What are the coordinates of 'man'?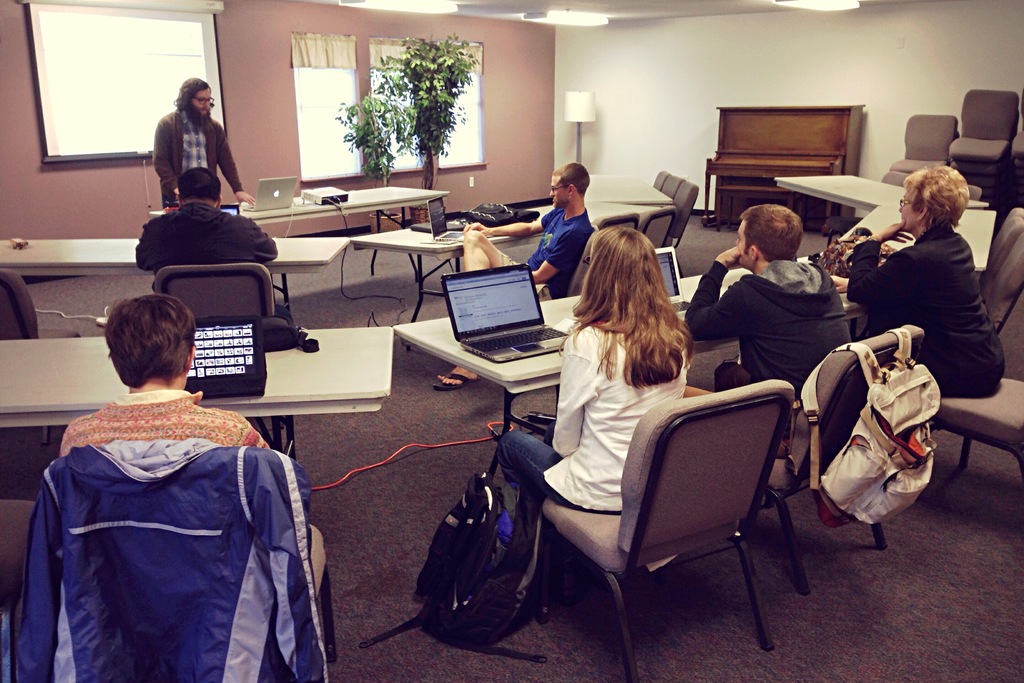
<region>134, 165, 281, 261</region>.
